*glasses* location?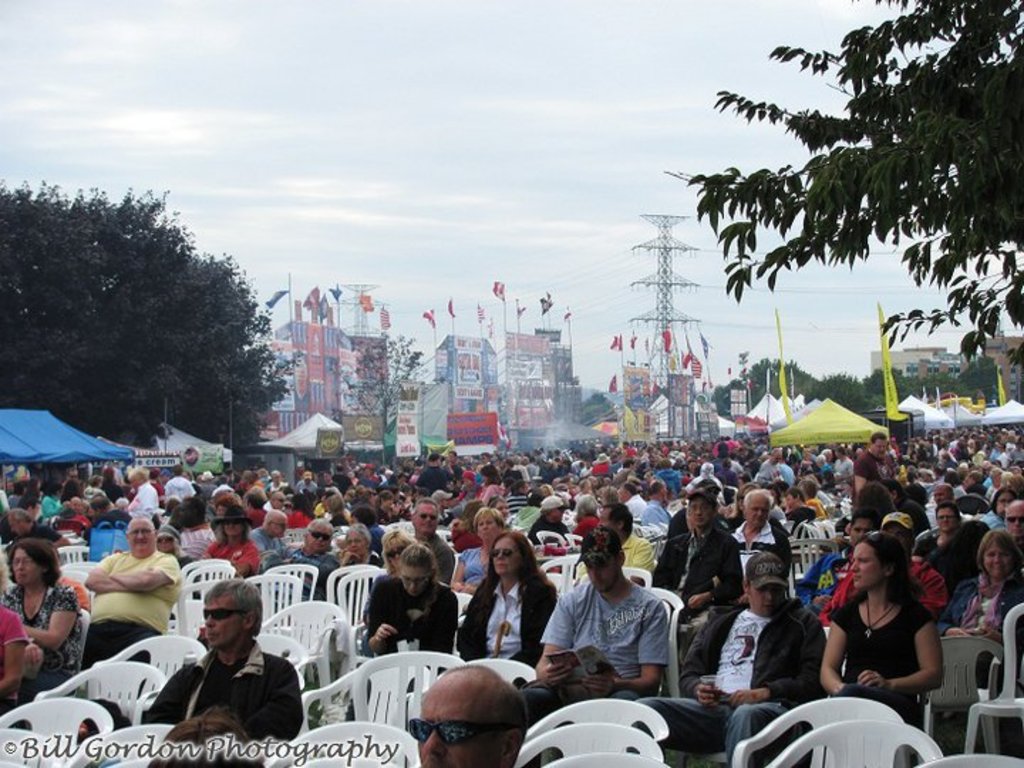
BBox(11, 555, 38, 566)
